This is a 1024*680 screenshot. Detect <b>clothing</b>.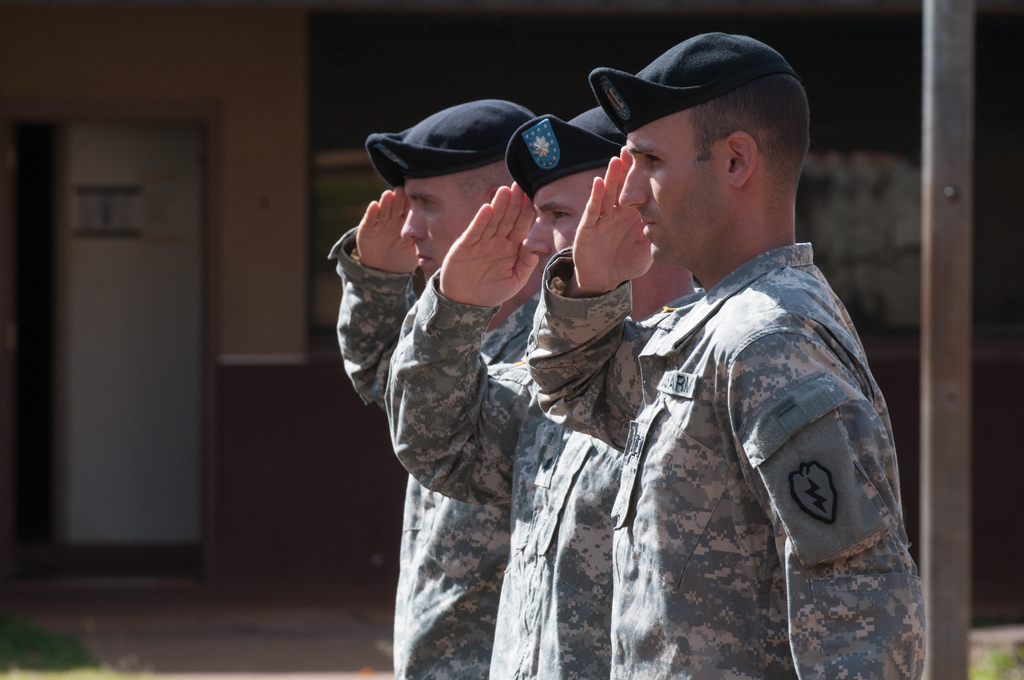
box(383, 271, 705, 679).
